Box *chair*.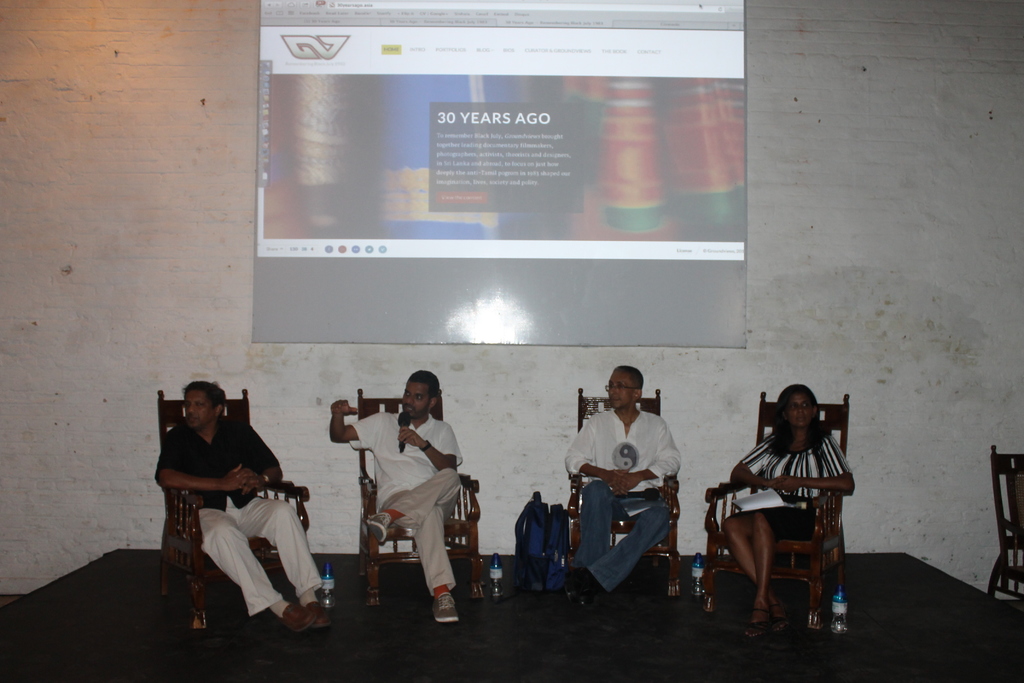
986/443/1023/609.
